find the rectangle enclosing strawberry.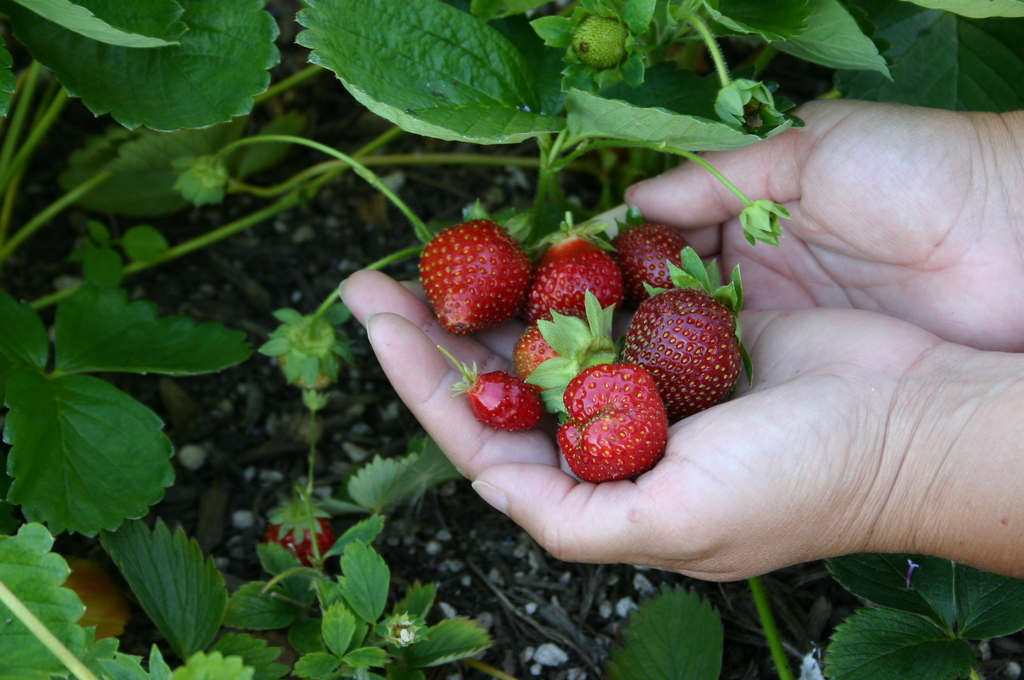
[471, 374, 547, 426].
